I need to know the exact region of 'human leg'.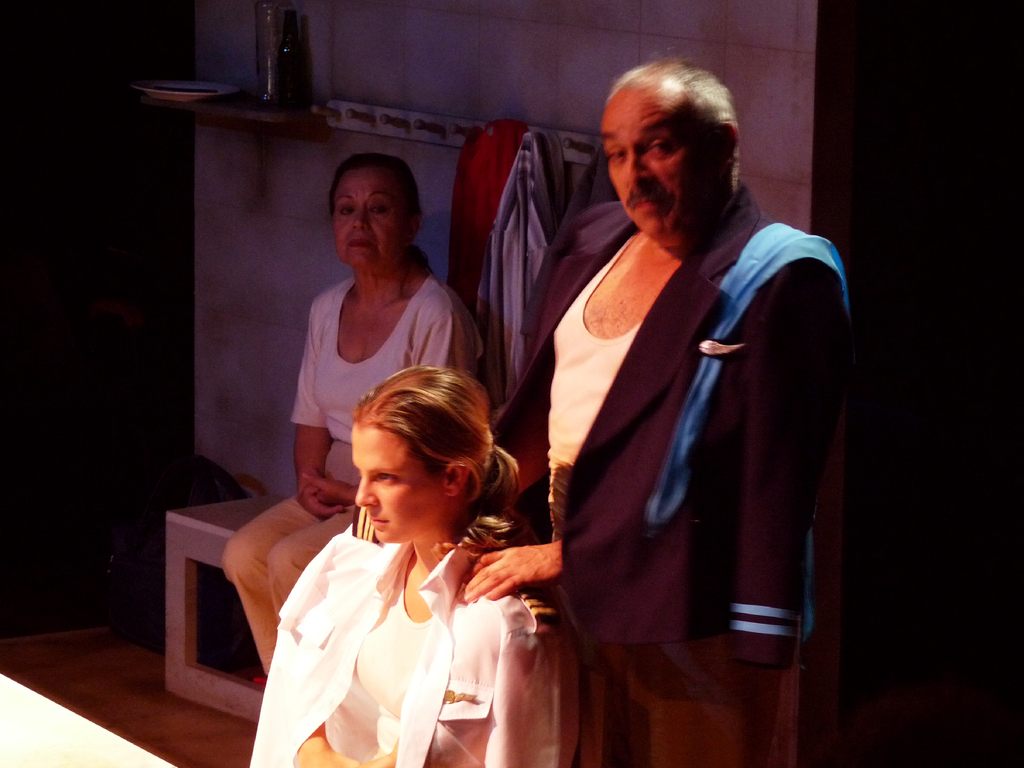
Region: 209, 481, 330, 691.
